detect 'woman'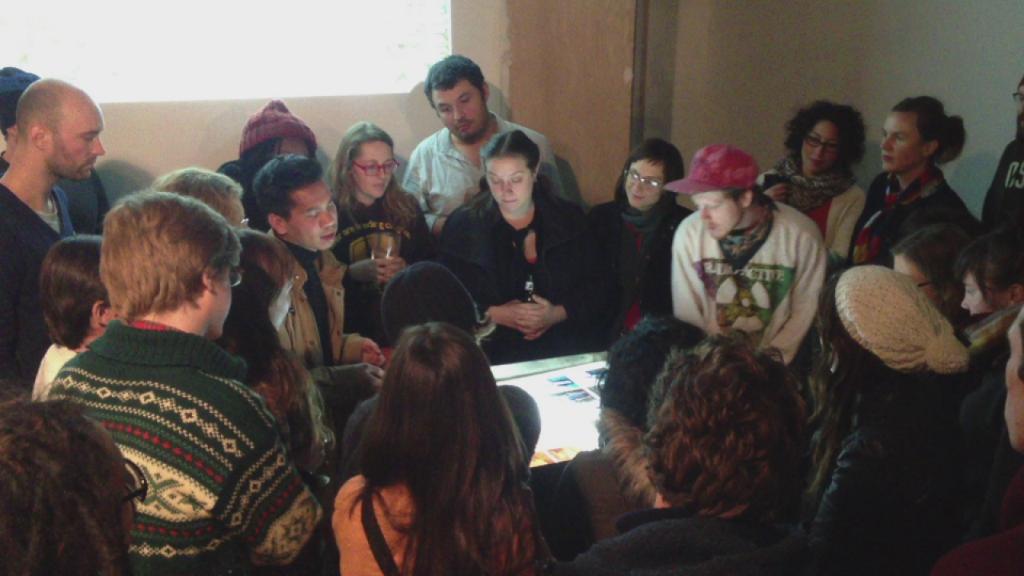
759, 97, 870, 254
